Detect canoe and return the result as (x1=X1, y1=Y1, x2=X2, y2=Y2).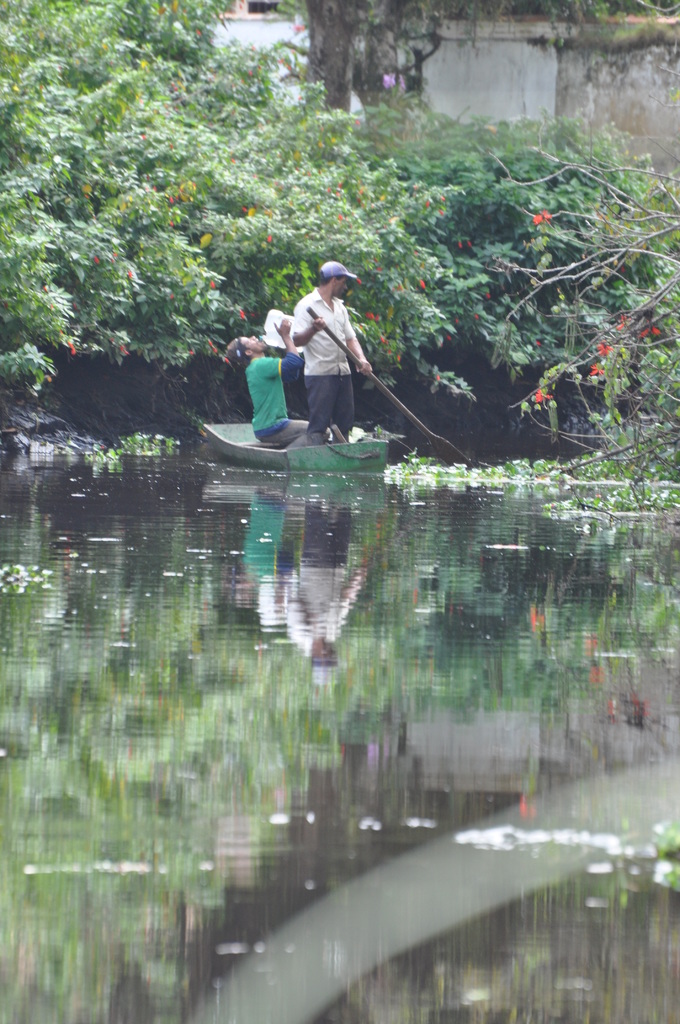
(x1=198, y1=420, x2=383, y2=479).
